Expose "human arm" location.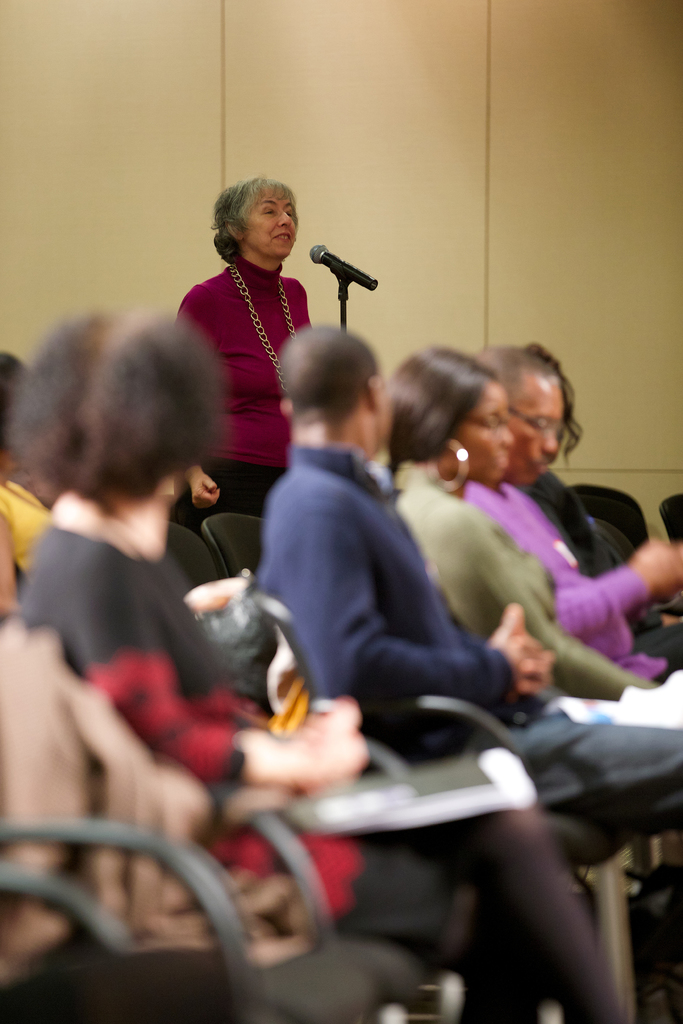
Exposed at [x1=185, y1=292, x2=226, y2=506].
